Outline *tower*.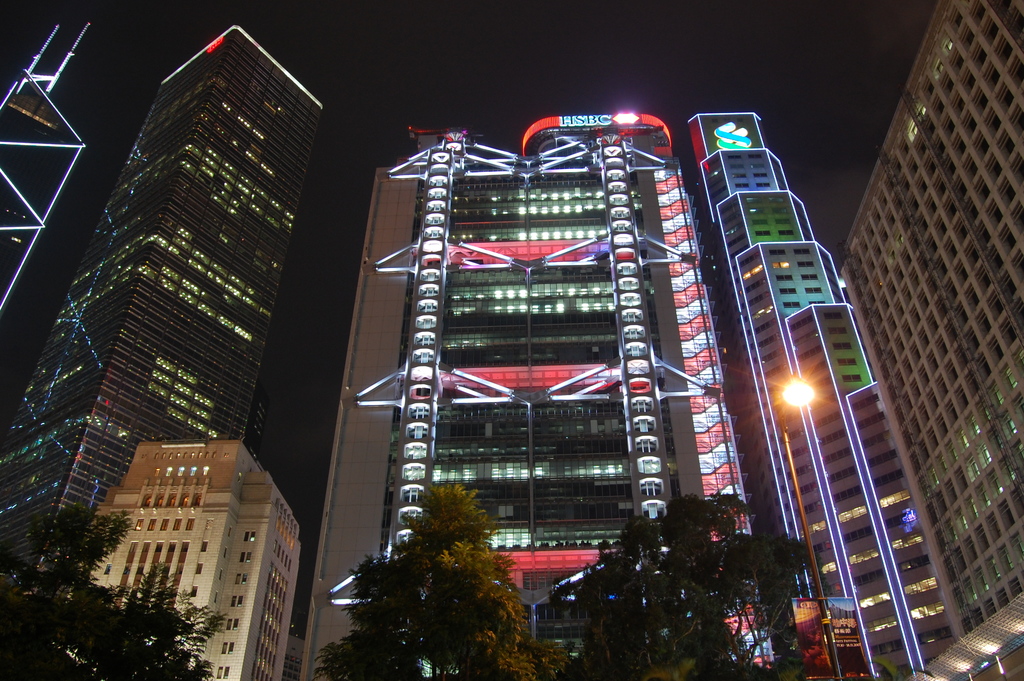
Outline: 842,0,1023,639.
